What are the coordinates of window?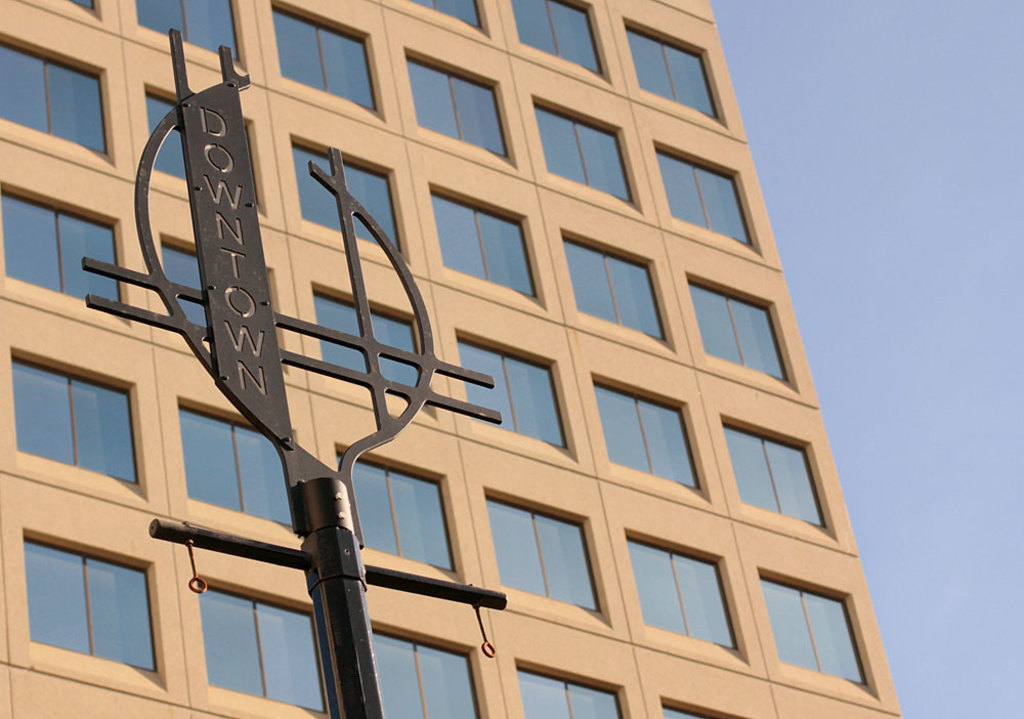
bbox(311, 283, 434, 414).
